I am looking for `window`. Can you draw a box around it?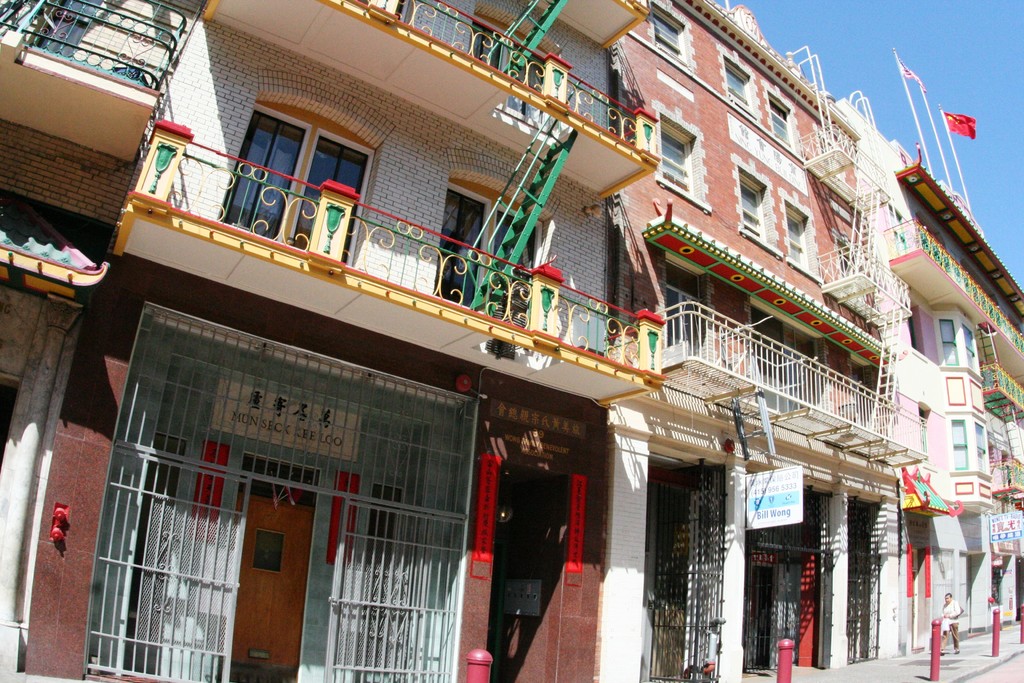
Sure, the bounding box is {"left": 740, "top": 177, "right": 771, "bottom": 247}.
